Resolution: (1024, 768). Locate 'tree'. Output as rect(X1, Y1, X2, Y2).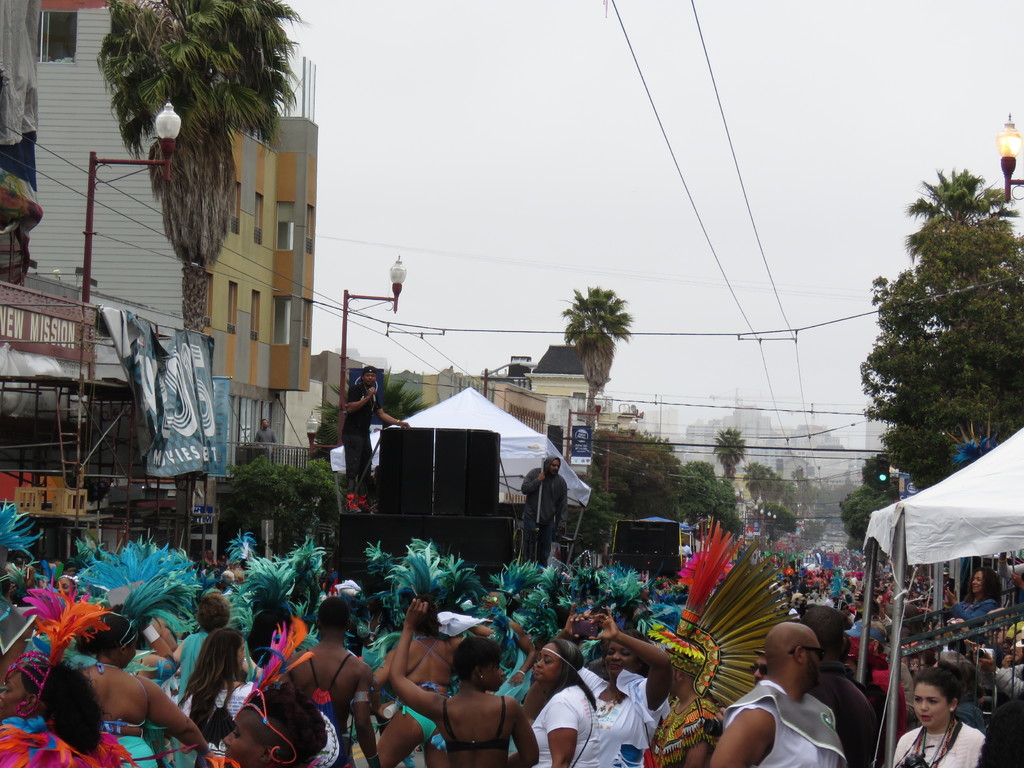
rect(714, 425, 748, 484).
